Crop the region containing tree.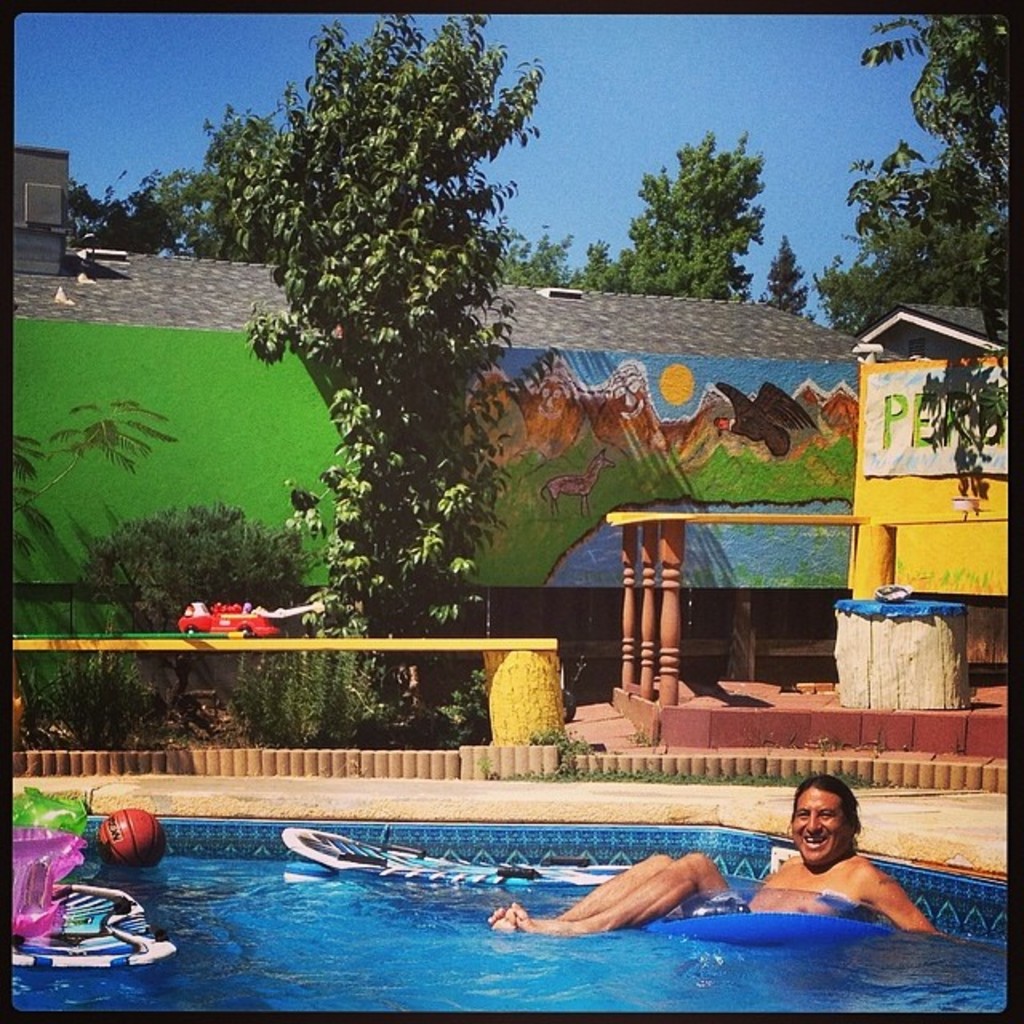
Crop region: locate(806, 11, 1003, 346).
